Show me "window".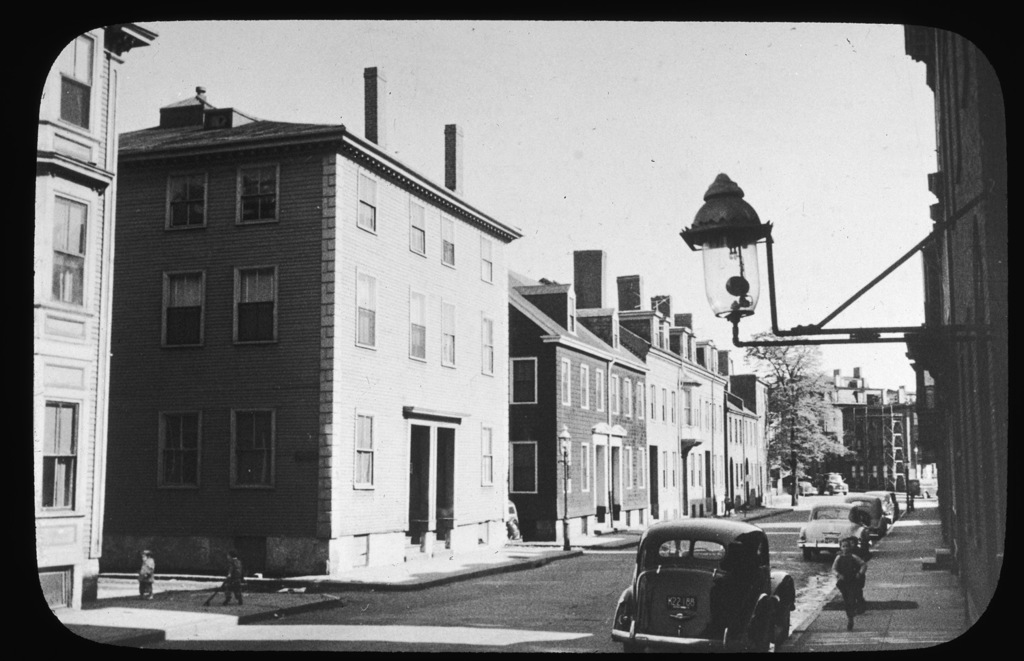
"window" is here: (603,372,619,415).
